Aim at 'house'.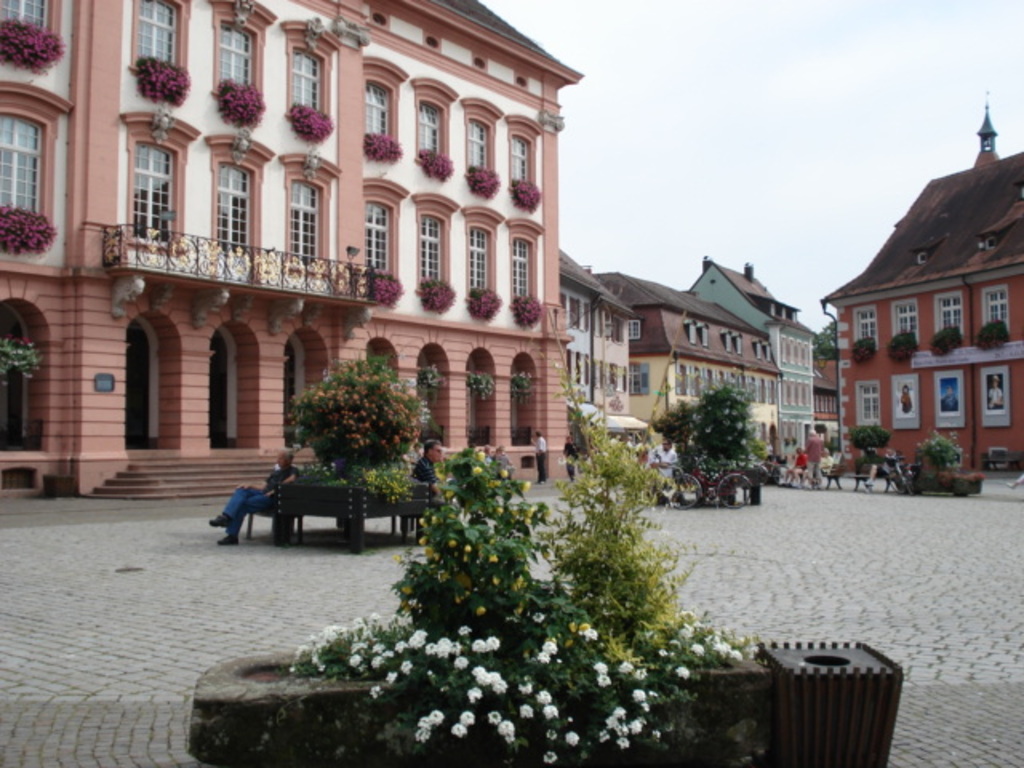
Aimed at [680, 254, 826, 472].
